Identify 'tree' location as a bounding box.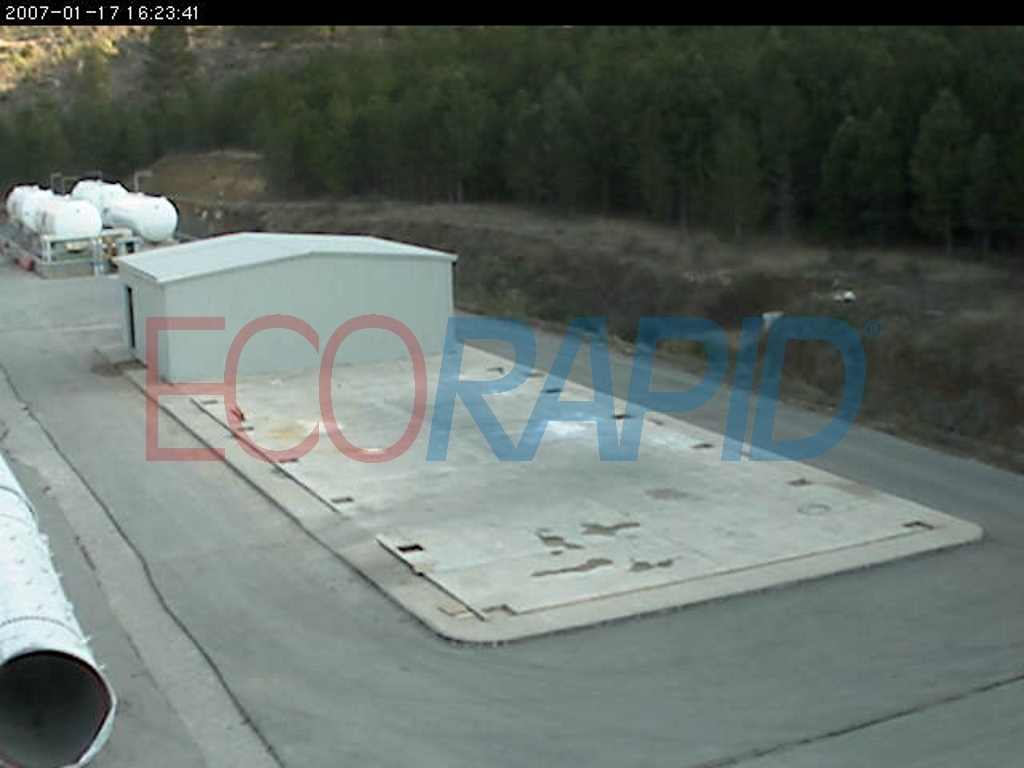
select_region(362, 44, 409, 109).
